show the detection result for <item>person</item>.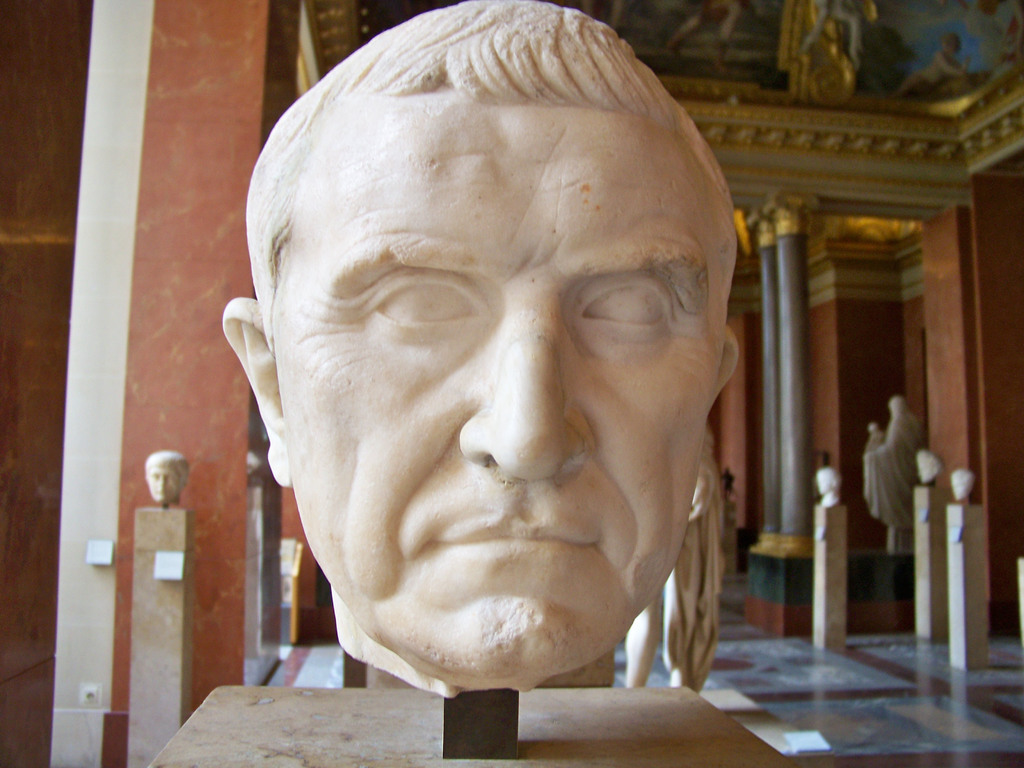
144, 452, 190, 506.
